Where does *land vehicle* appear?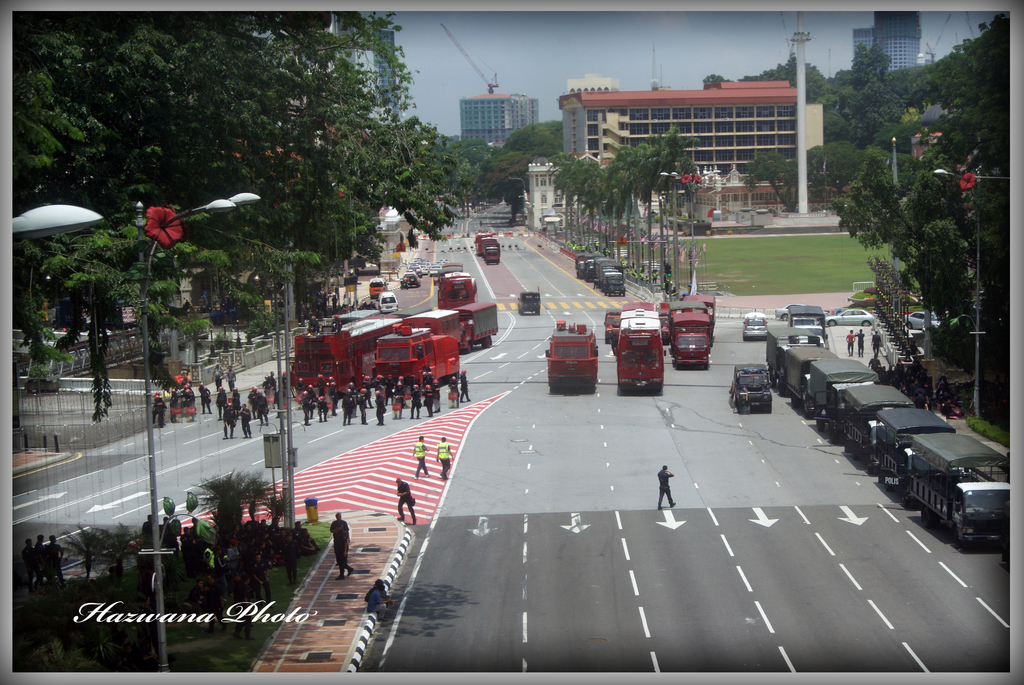
Appears at {"left": 460, "top": 301, "right": 500, "bottom": 356}.
